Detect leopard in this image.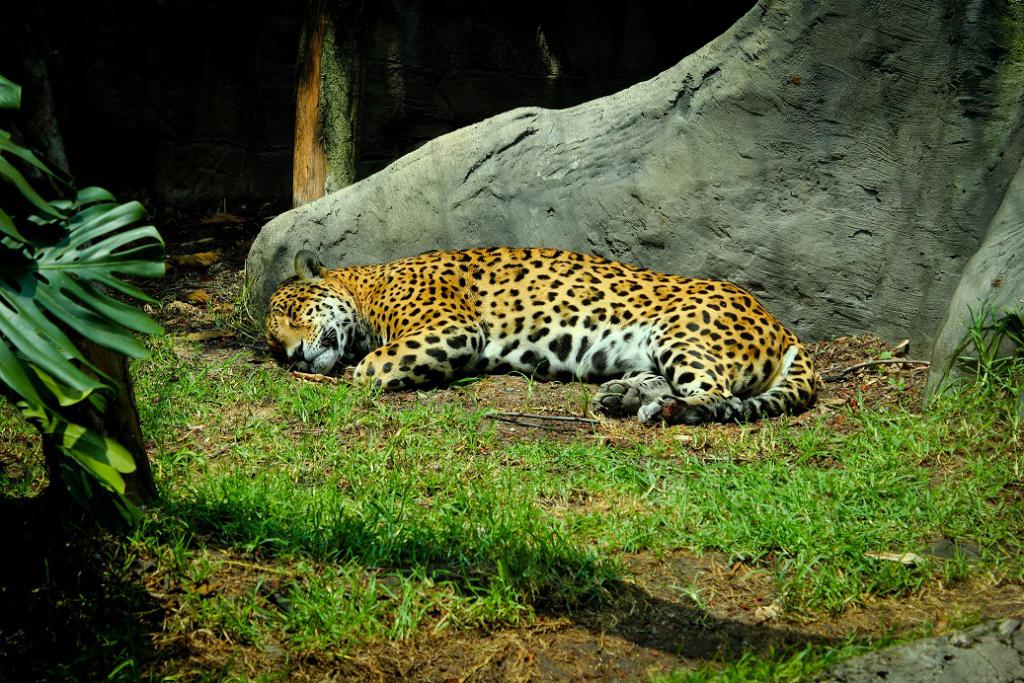
Detection: bbox=[258, 246, 817, 428].
